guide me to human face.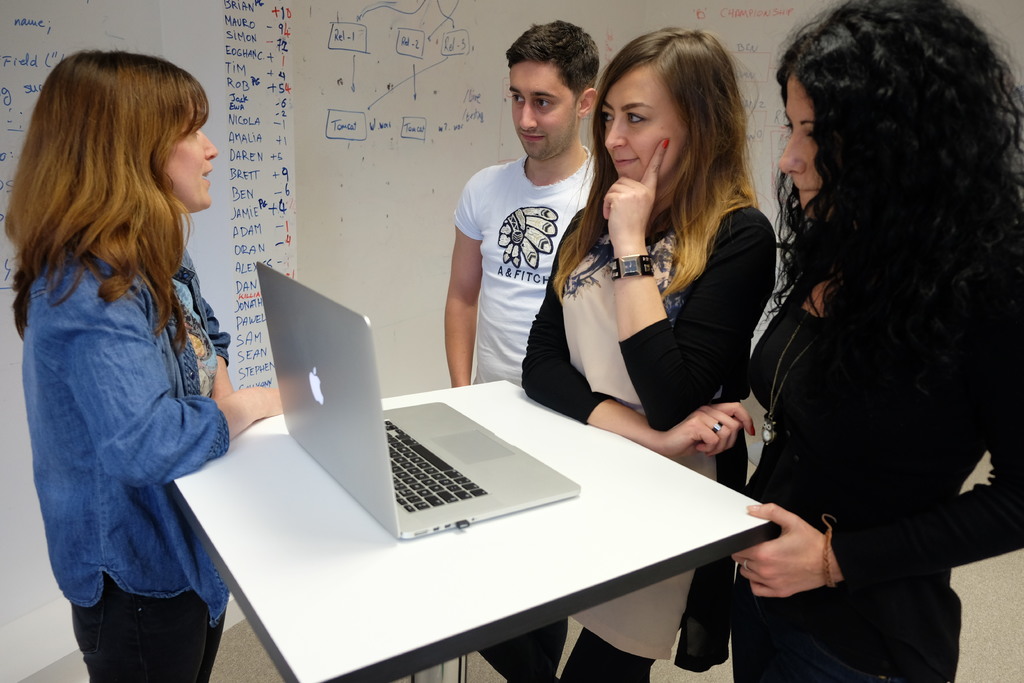
Guidance: 602, 68, 691, 185.
